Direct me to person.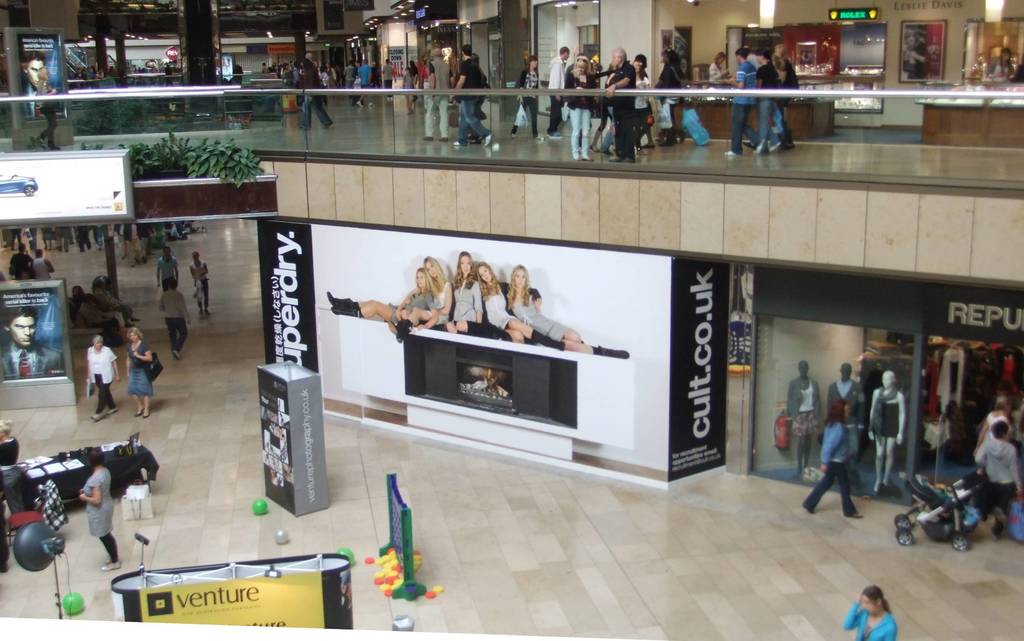
Direction: bbox=[401, 252, 452, 329].
